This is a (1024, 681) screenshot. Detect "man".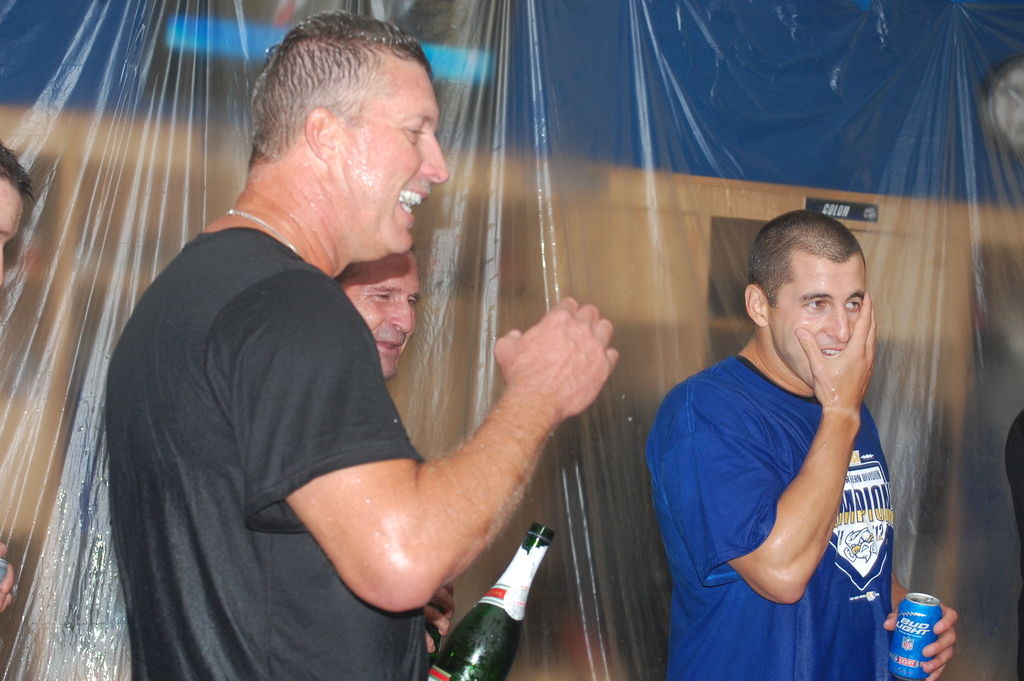
bbox=[330, 245, 421, 378].
